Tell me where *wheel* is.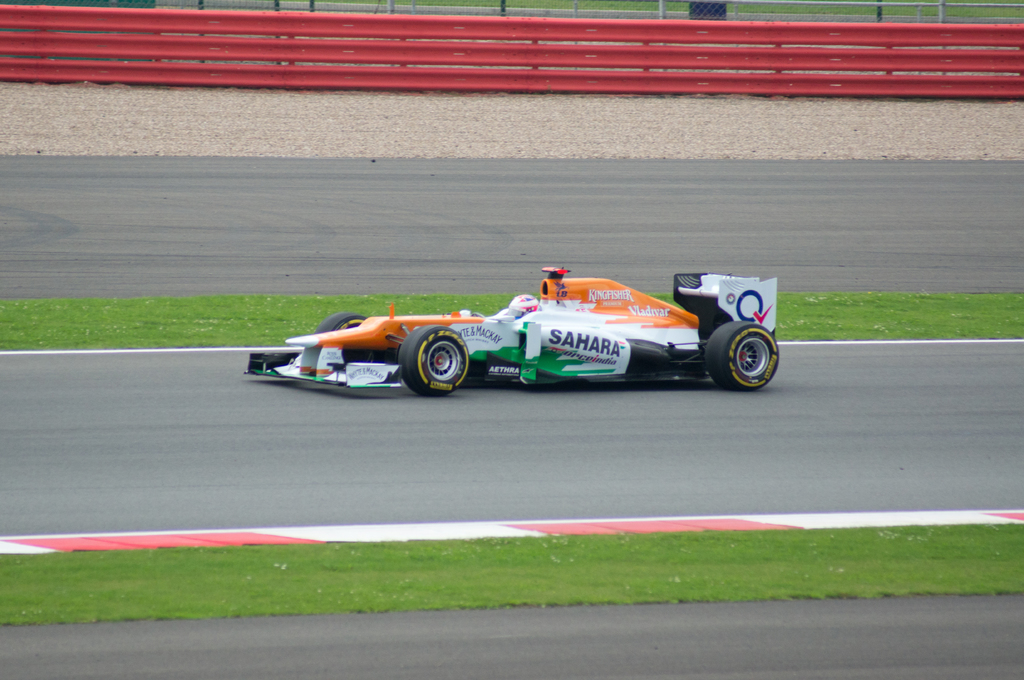
*wheel* is at (400, 331, 479, 391).
